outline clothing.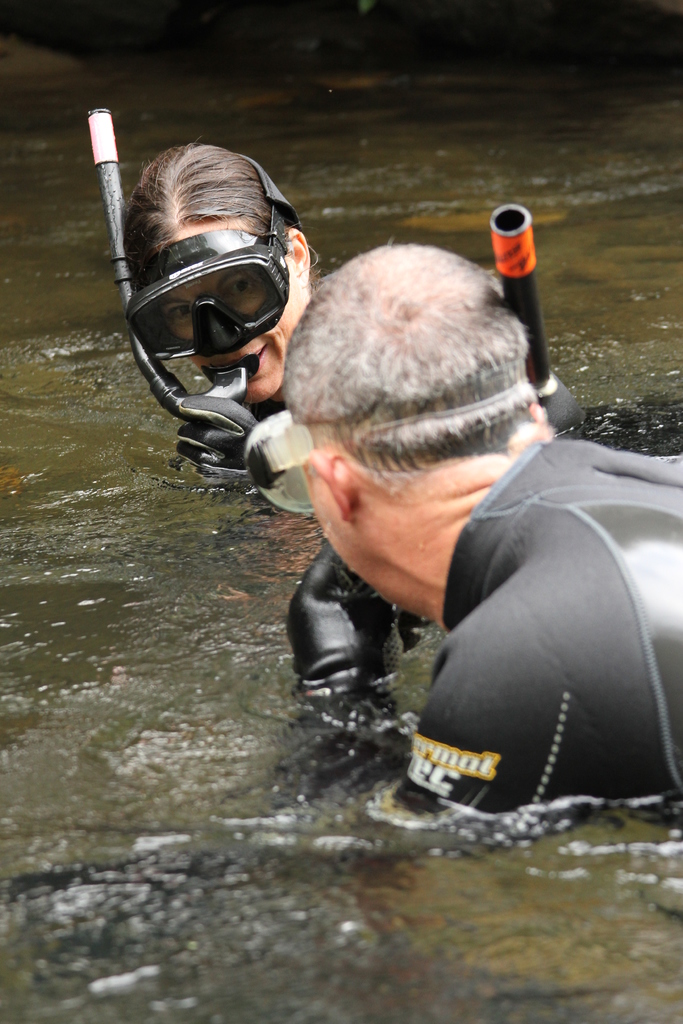
Outline: left=386, top=385, right=682, bottom=830.
